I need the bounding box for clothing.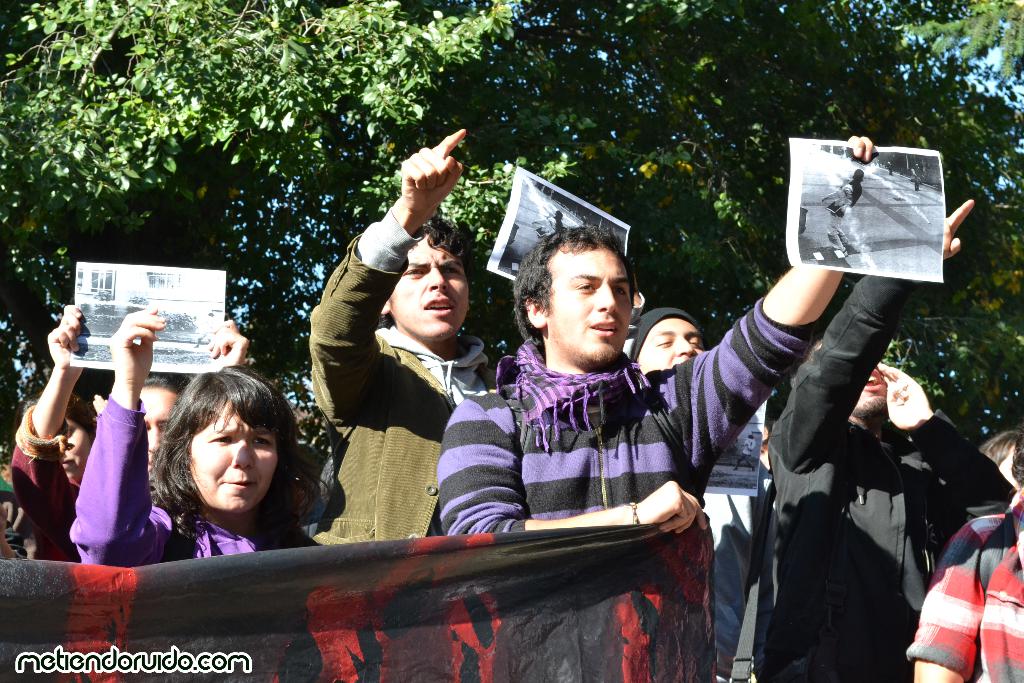
Here it is: [8,409,97,572].
